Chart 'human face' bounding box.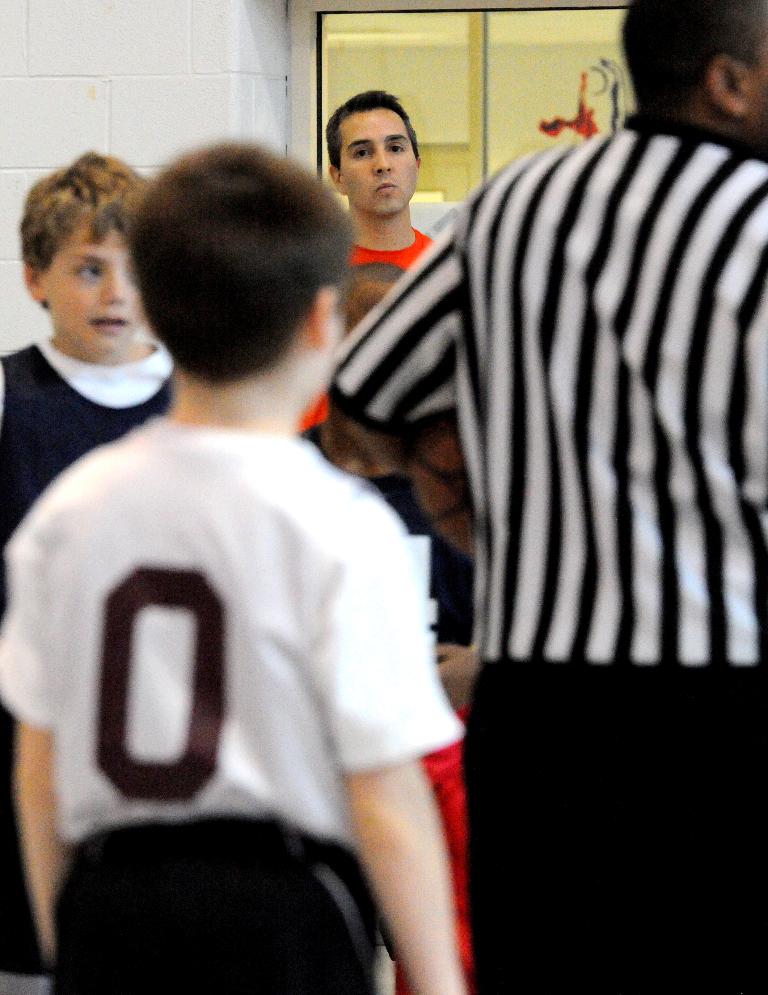
Charted: region(336, 103, 419, 212).
